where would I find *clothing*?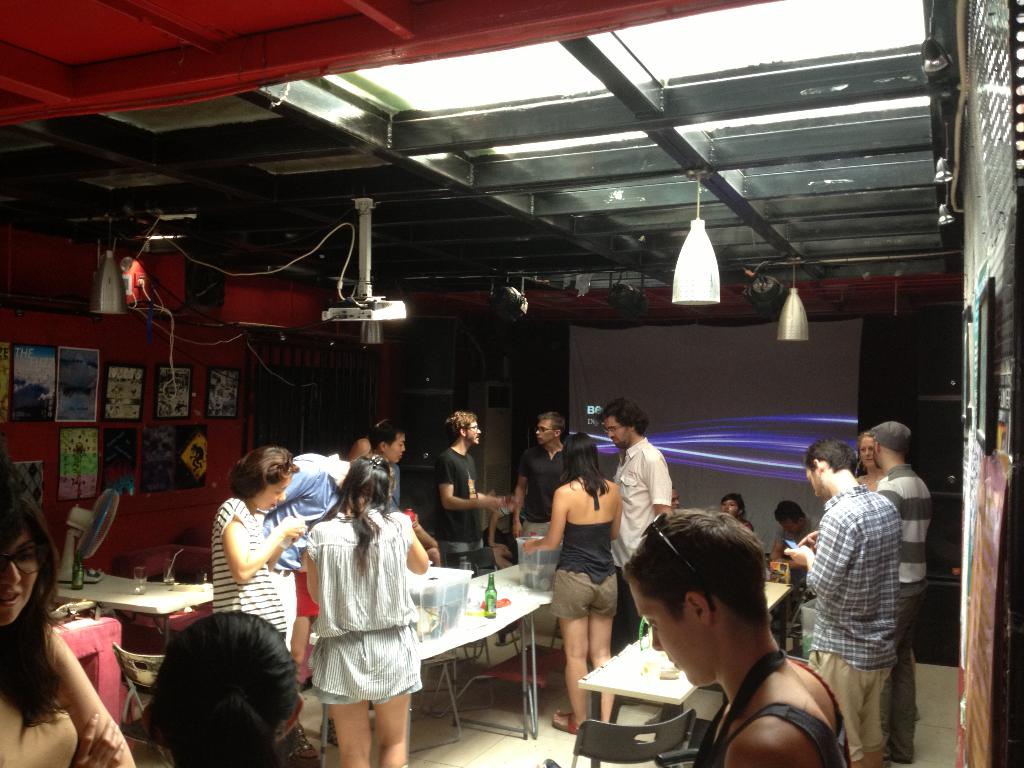
At [605,438,669,588].
